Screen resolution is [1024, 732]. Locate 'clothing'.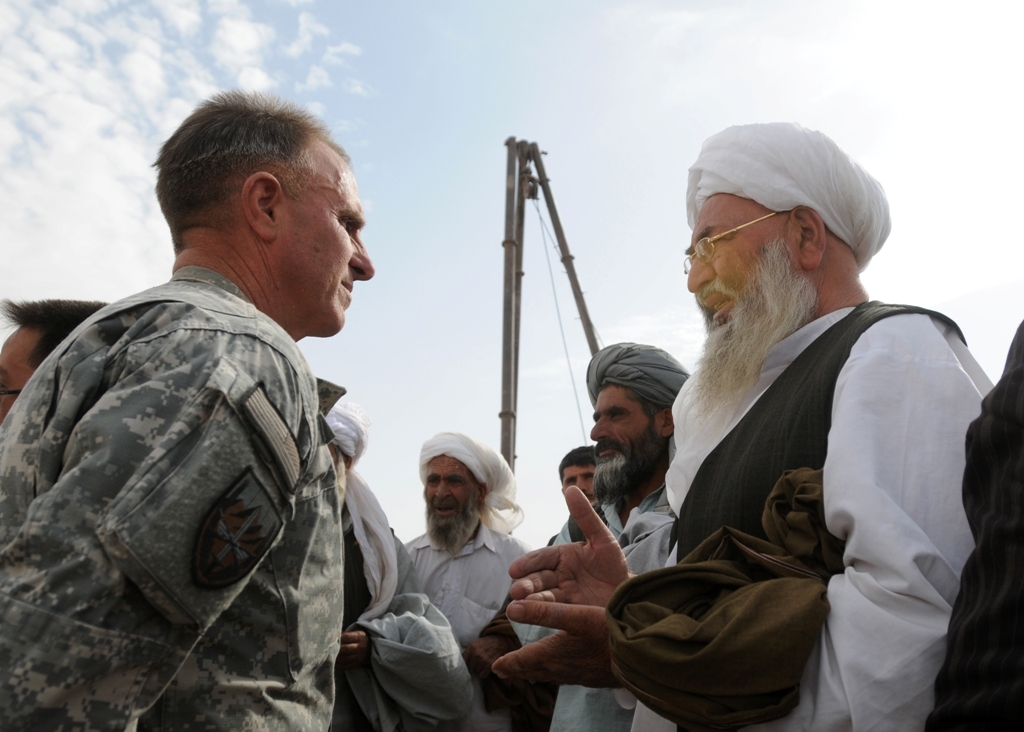
{"left": 320, "top": 512, "right": 418, "bottom": 731}.
